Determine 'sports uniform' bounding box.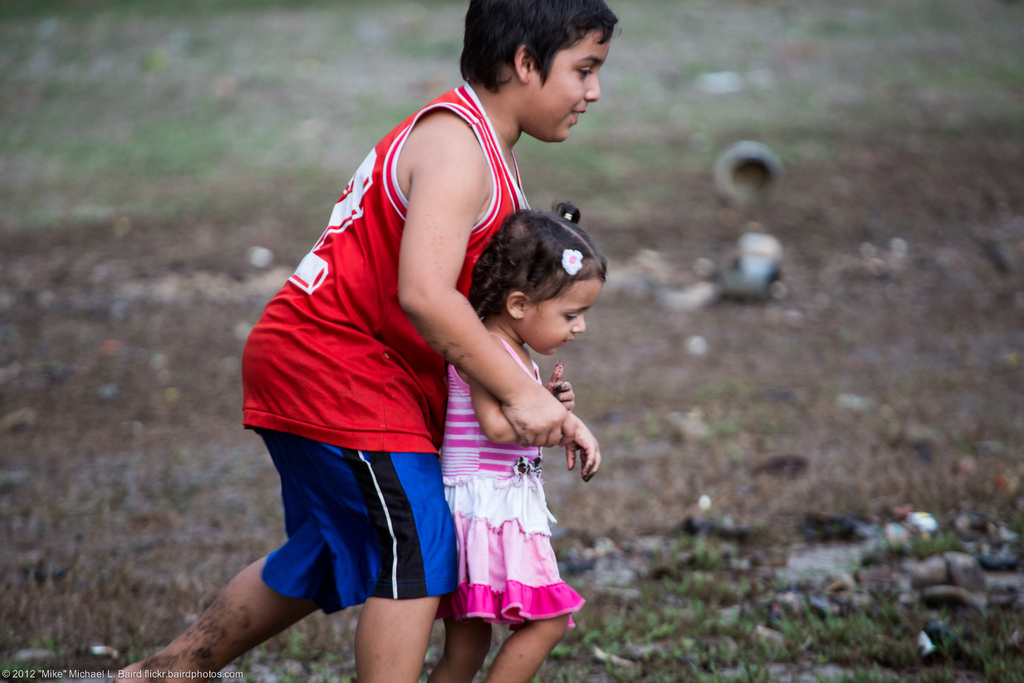
Determined: [242,83,528,617].
